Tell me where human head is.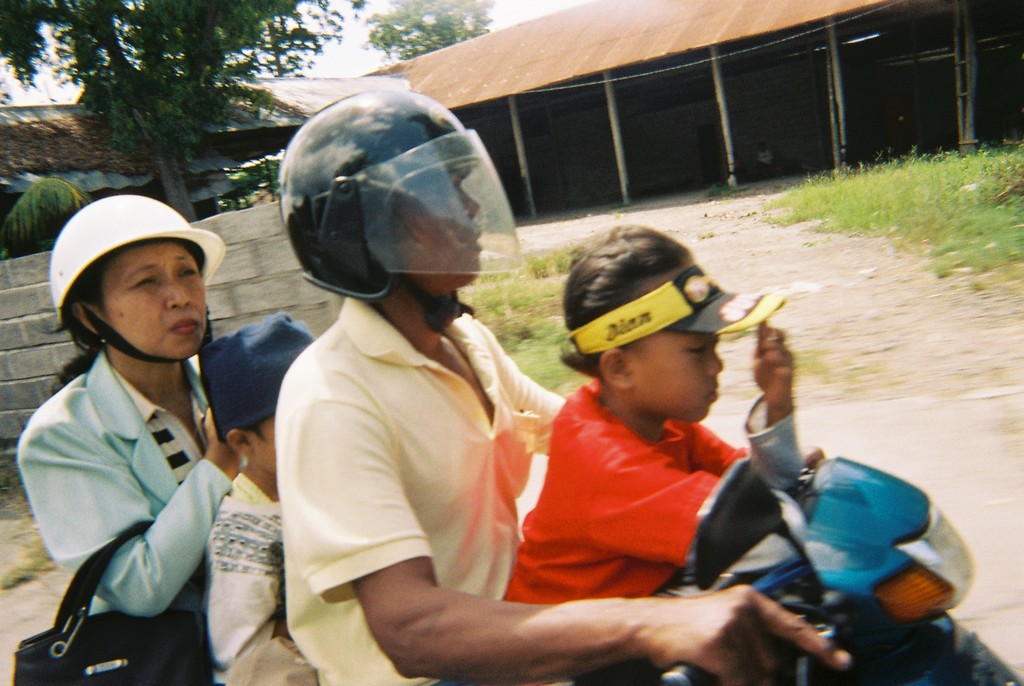
human head is at 31/195/229/360.
